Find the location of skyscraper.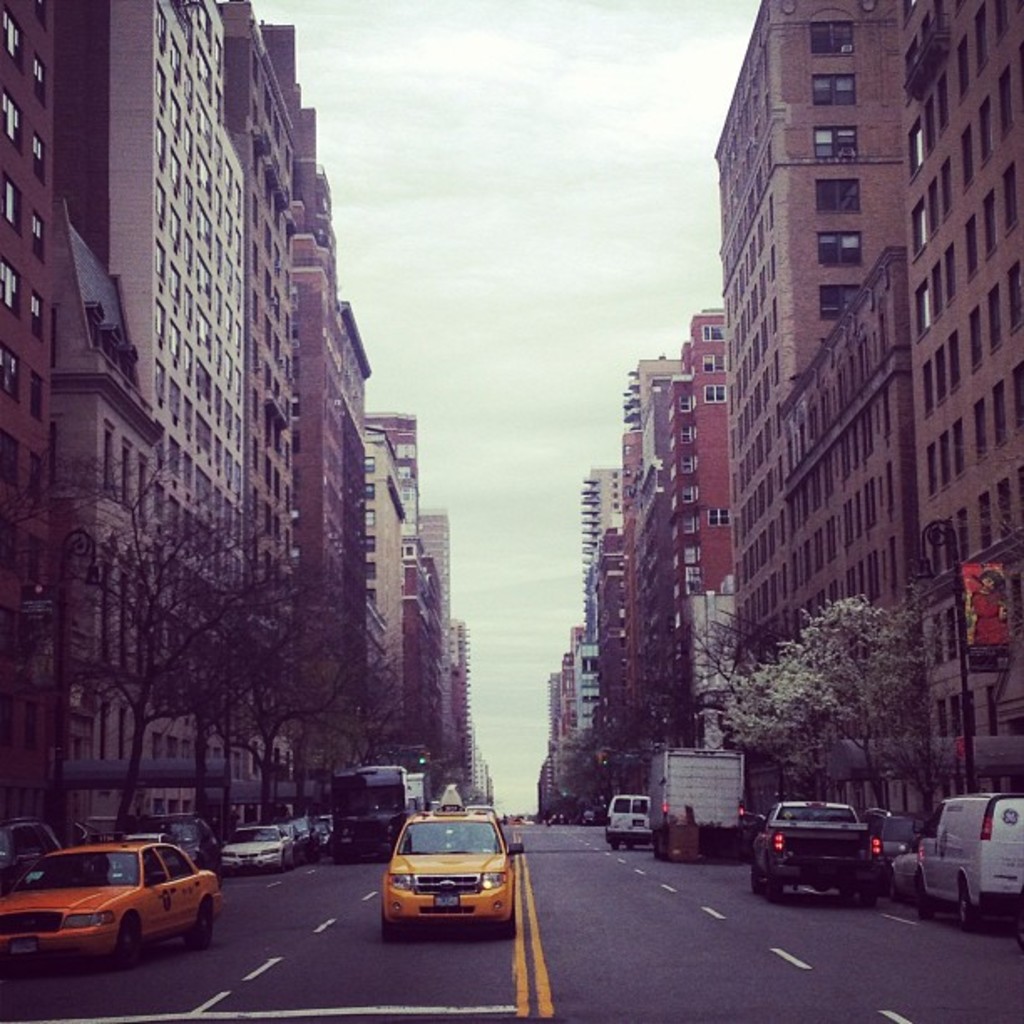
Location: Rect(658, 25, 1004, 835).
